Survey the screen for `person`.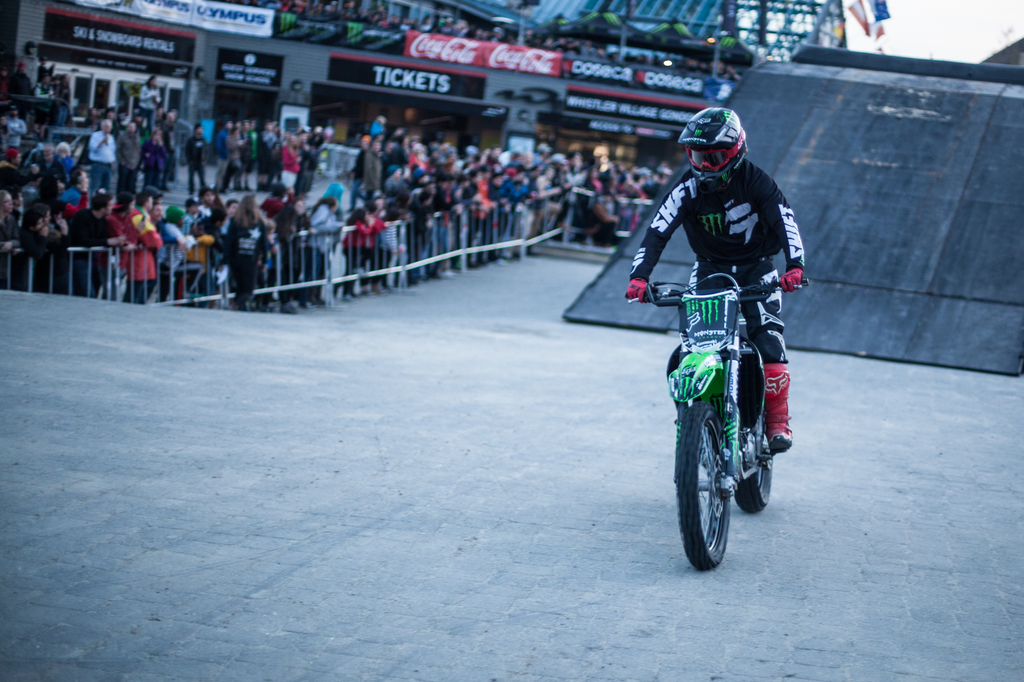
Survey found: (115,120,143,195).
